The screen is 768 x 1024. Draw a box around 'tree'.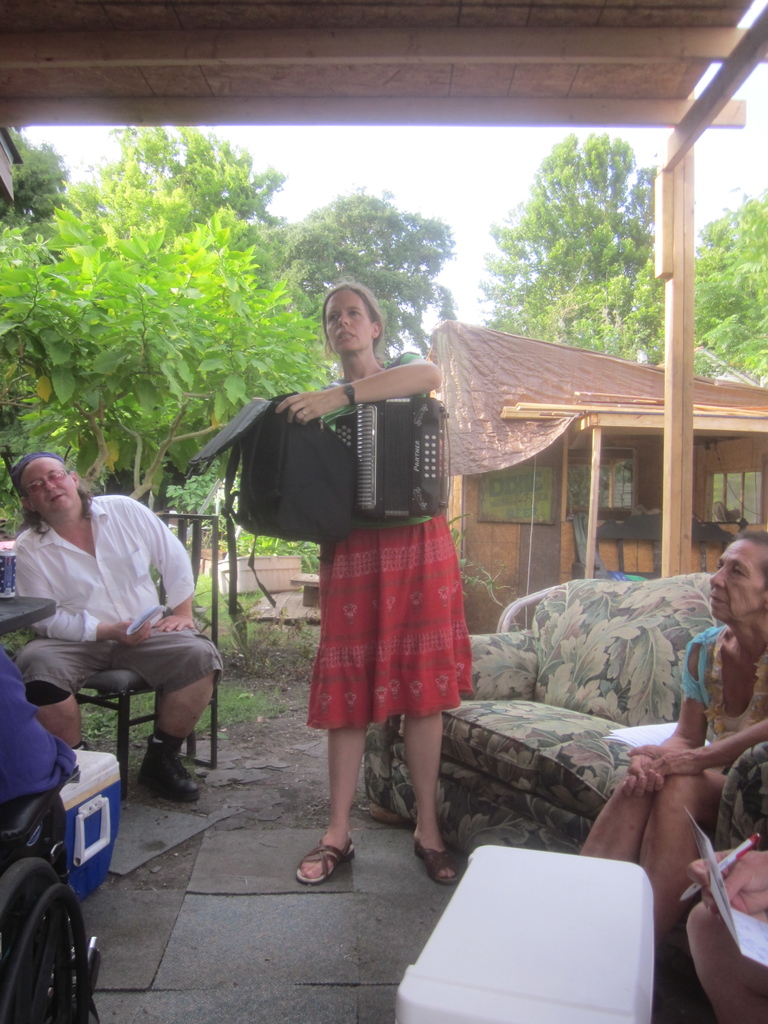
x1=686 y1=198 x2=767 y2=397.
